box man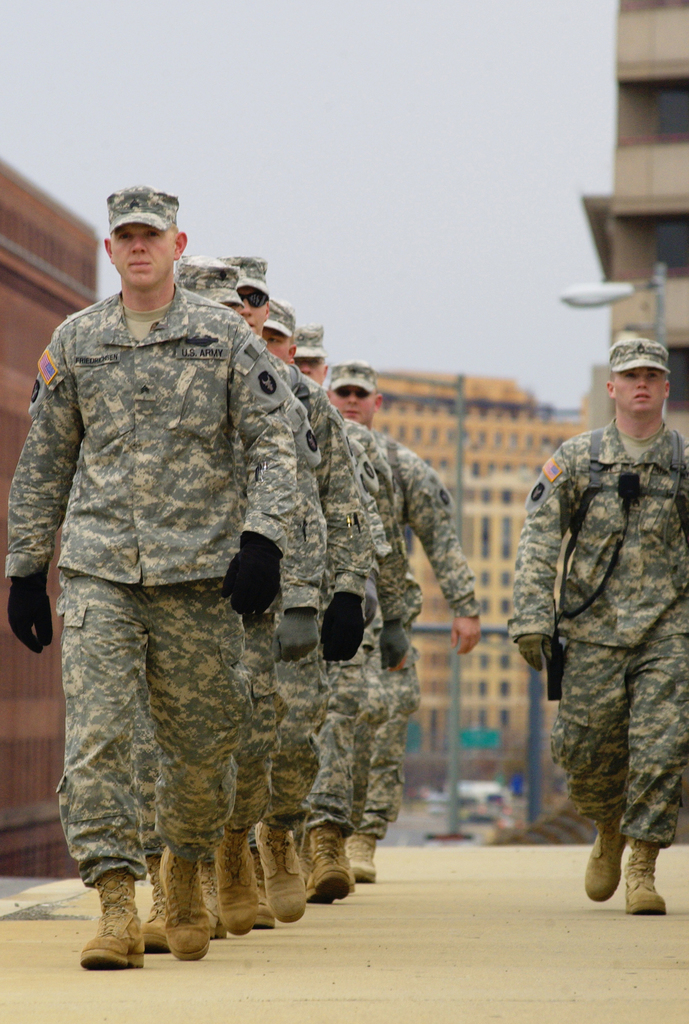
x1=136 y1=252 x2=235 y2=949
